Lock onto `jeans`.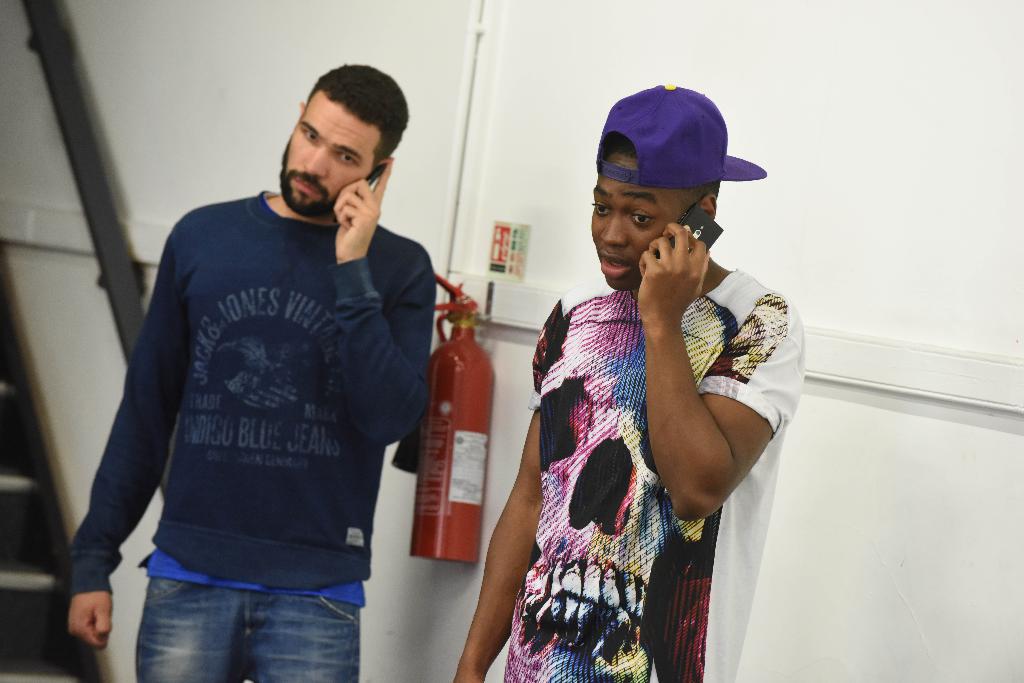
Locked: pyautogui.locateOnScreen(107, 556, 372, 677).
